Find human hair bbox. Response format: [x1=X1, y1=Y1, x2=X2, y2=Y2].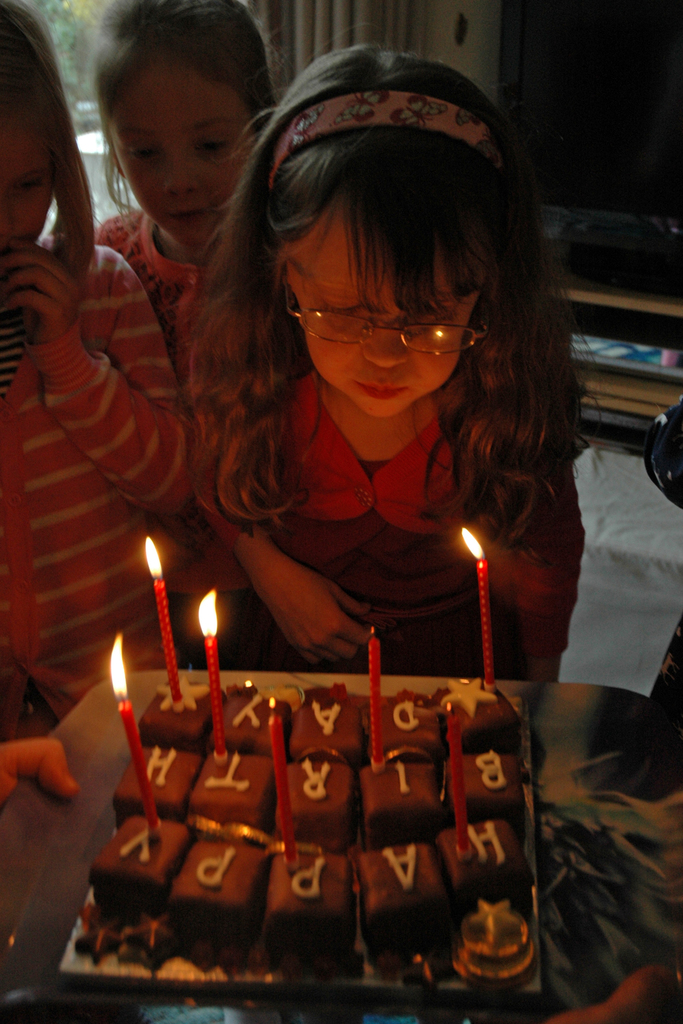
[x1=93, y1=0, x2=291, y2=232].
